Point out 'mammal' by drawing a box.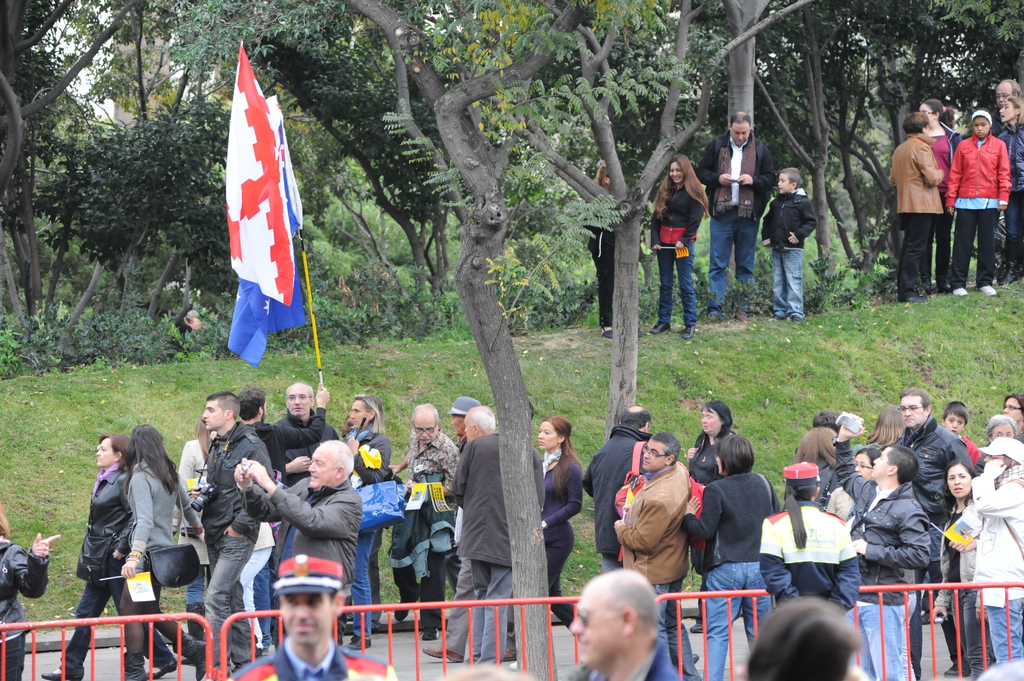
<region>685, 433, 780, 680</region>.
